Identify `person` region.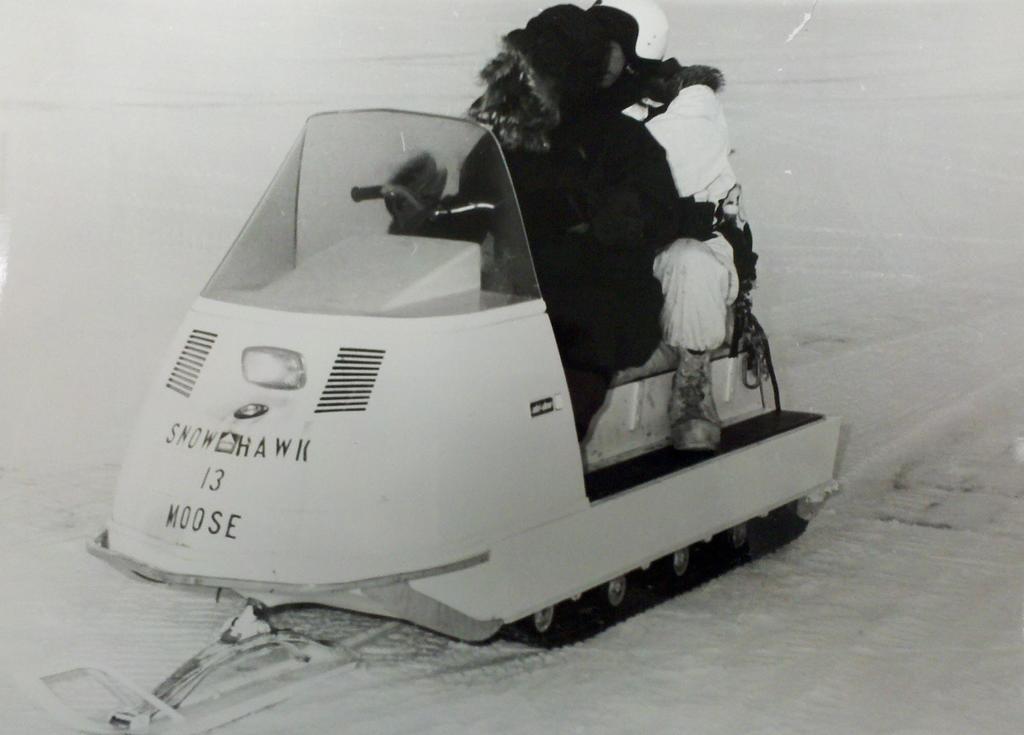
Region: {"x1": 596, "y1": 0, "x2": 744, "y2": 449}.
